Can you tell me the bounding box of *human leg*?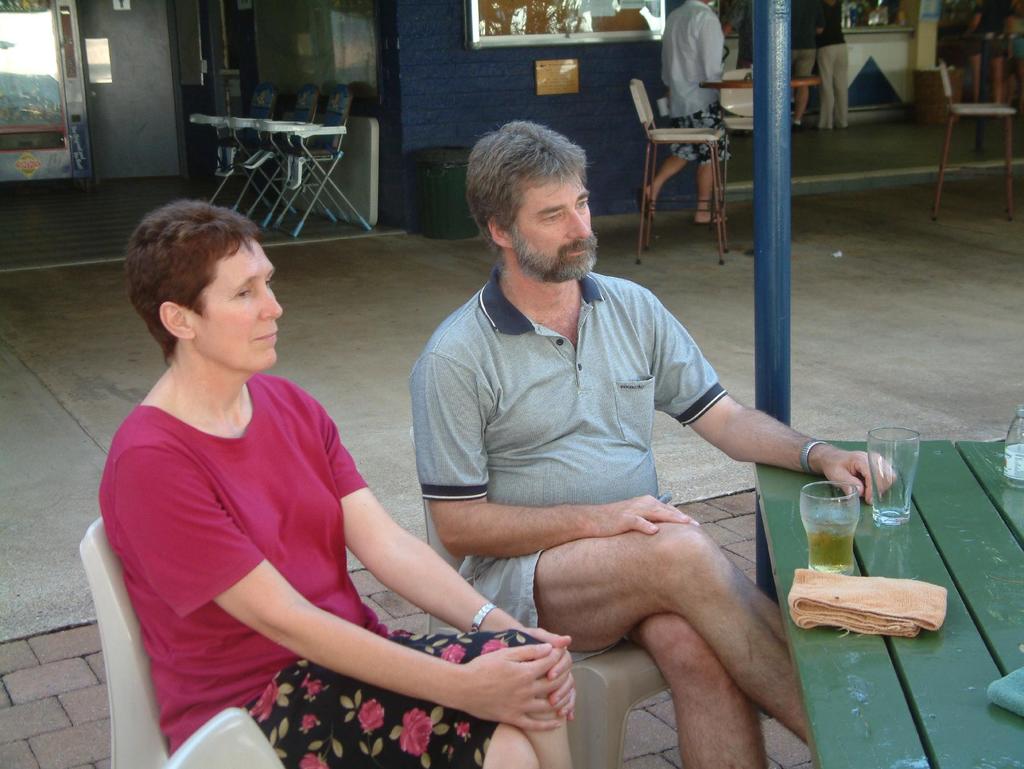
<region>796, 40, 816, 127</region>.
